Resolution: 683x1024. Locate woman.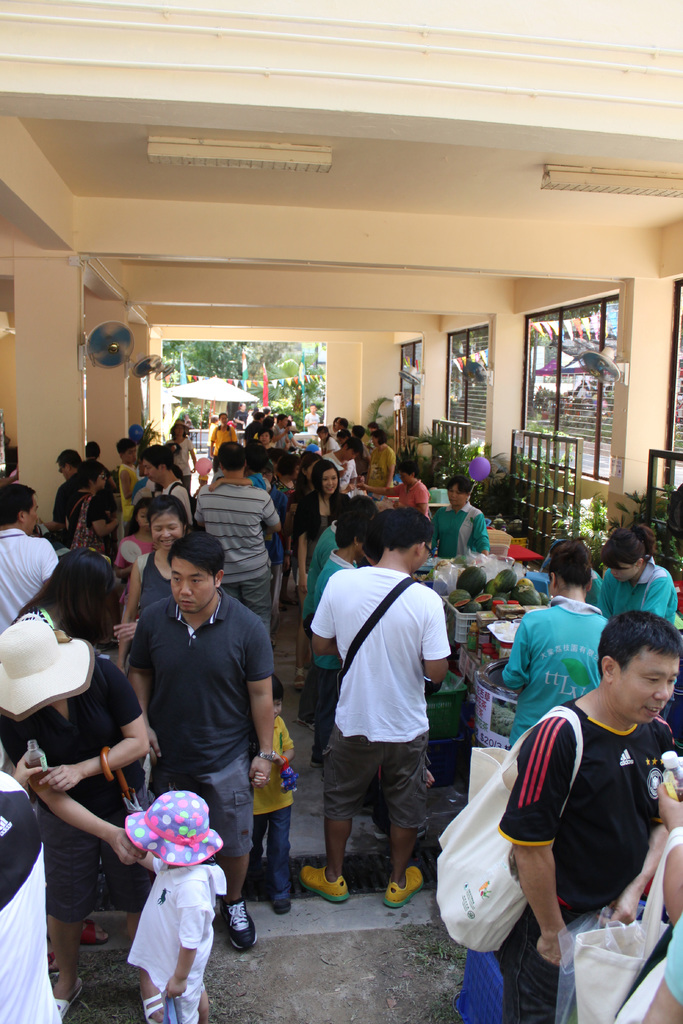
(0, 550, 125, 651).
